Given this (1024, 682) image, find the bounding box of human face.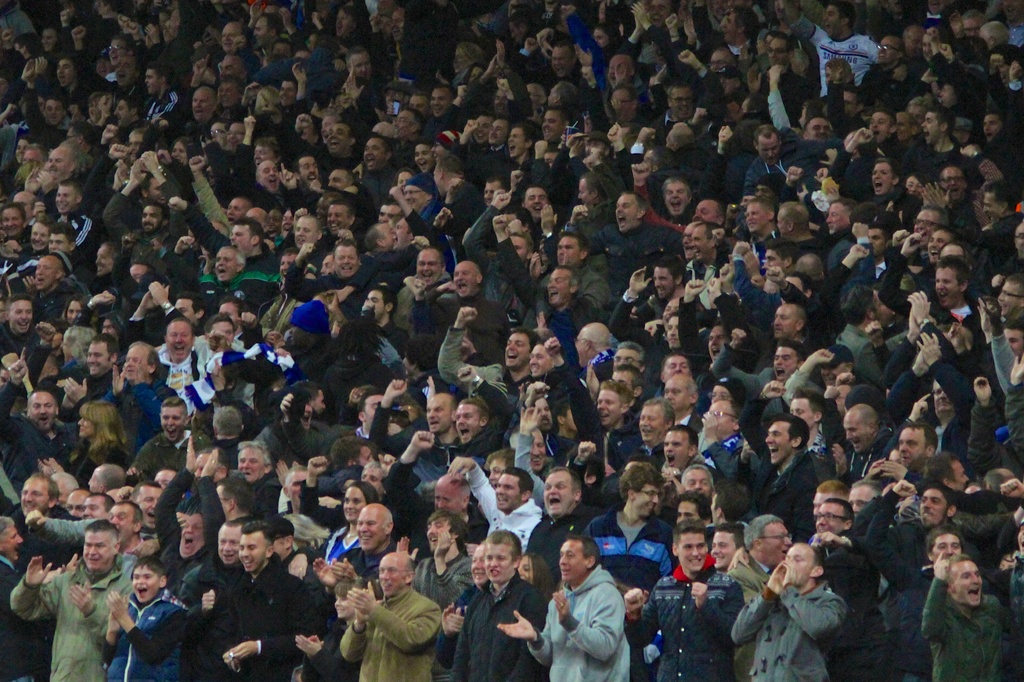
[left=995, top=281, right=1023, bottom=320].
